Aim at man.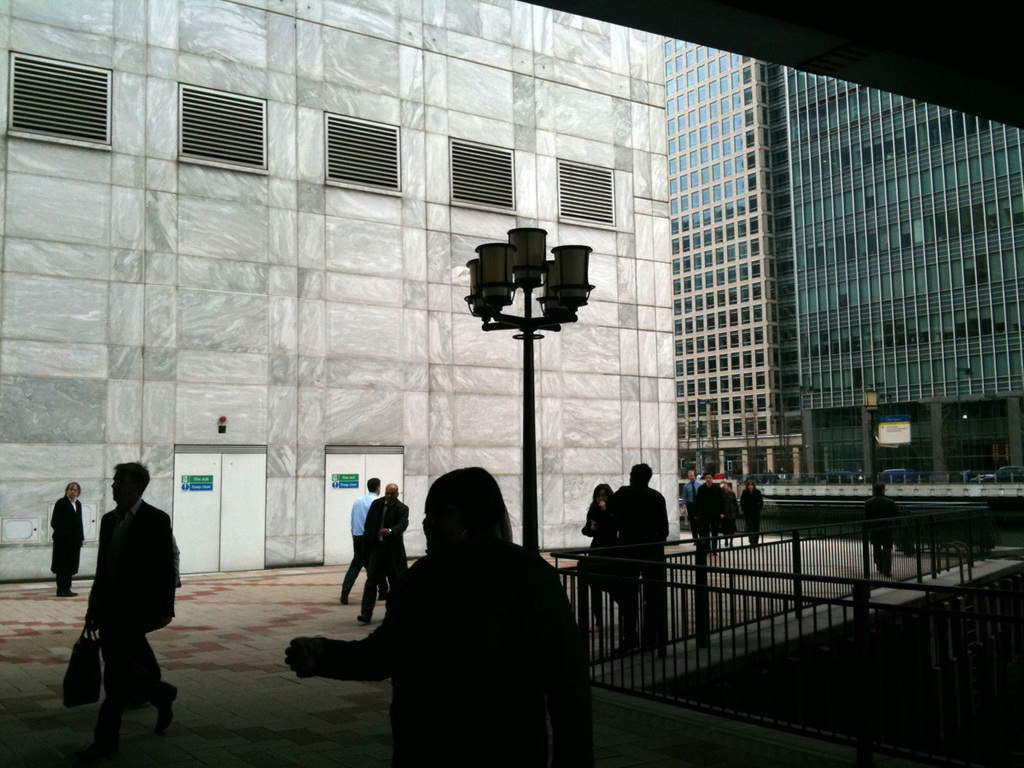
Aimed at x1=610, y1=462, x2=672, y2=656.
